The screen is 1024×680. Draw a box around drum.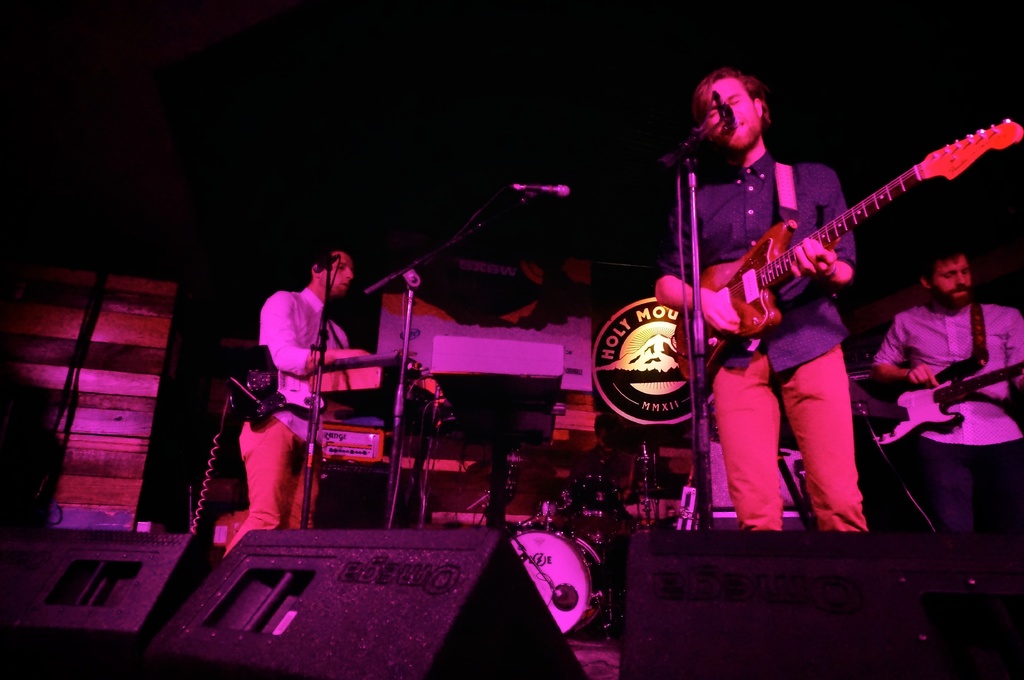
box=[496, 521, 630, 620].
